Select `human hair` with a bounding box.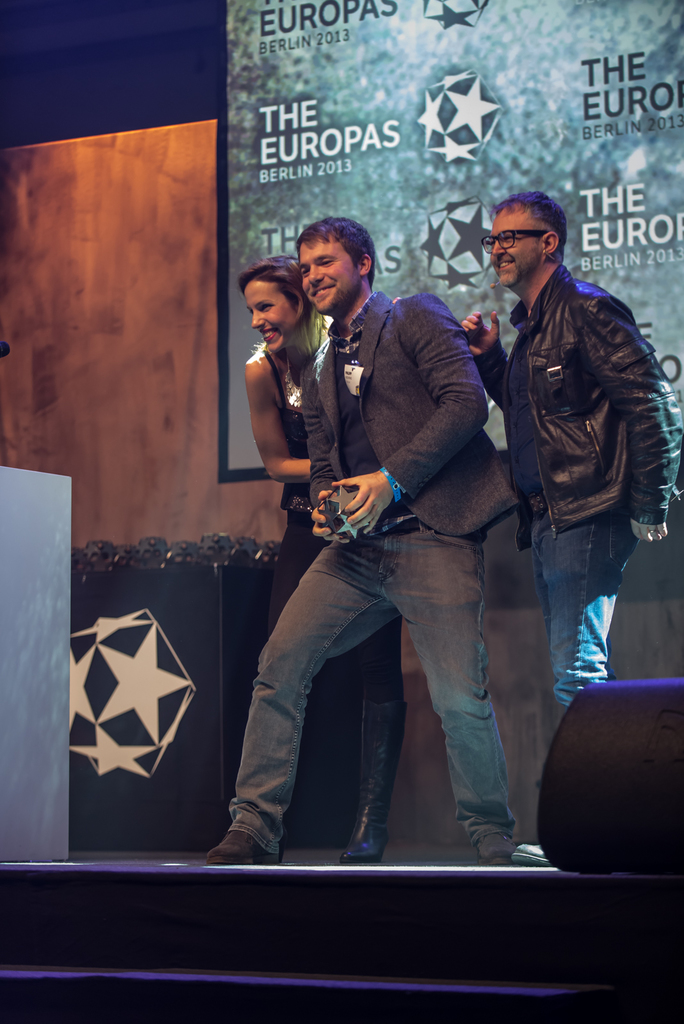
(494,189,567,261).
